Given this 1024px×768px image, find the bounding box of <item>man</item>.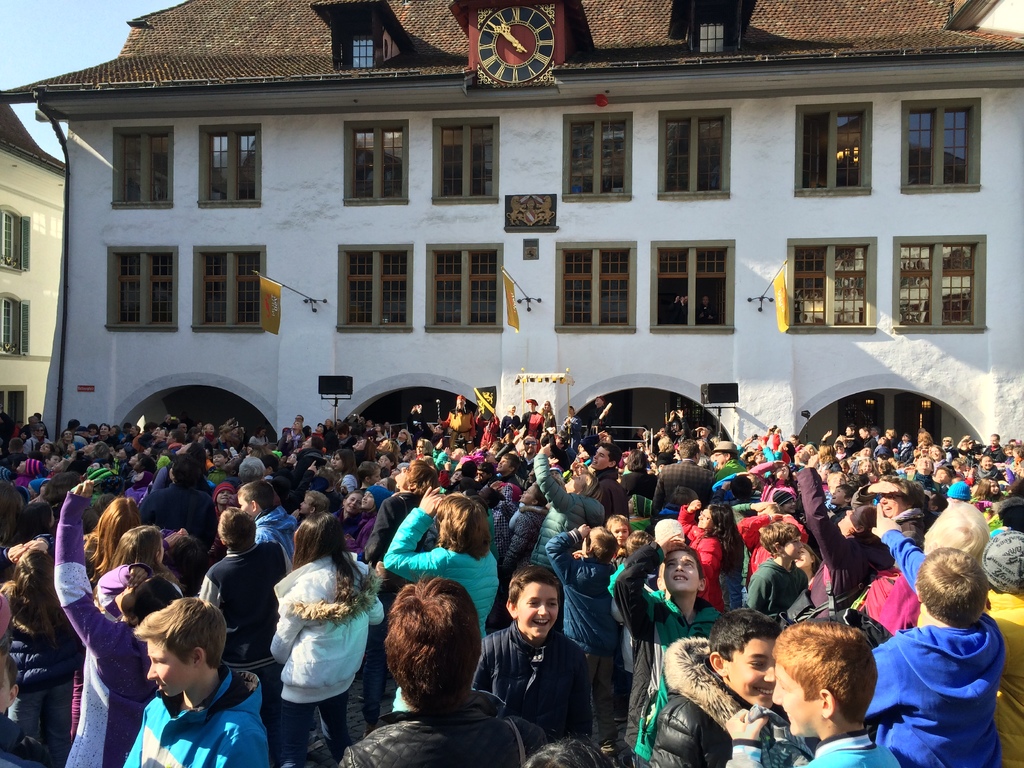
region(494, 433, 540, 483).
